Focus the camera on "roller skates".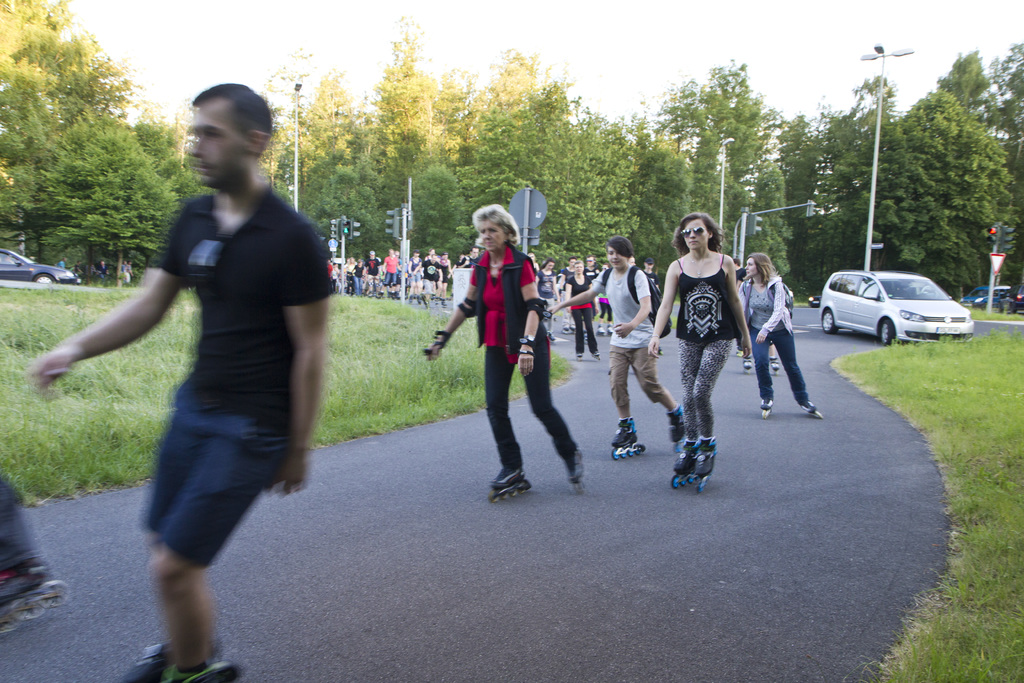
Focus region: [800, 399, 823, 420].
